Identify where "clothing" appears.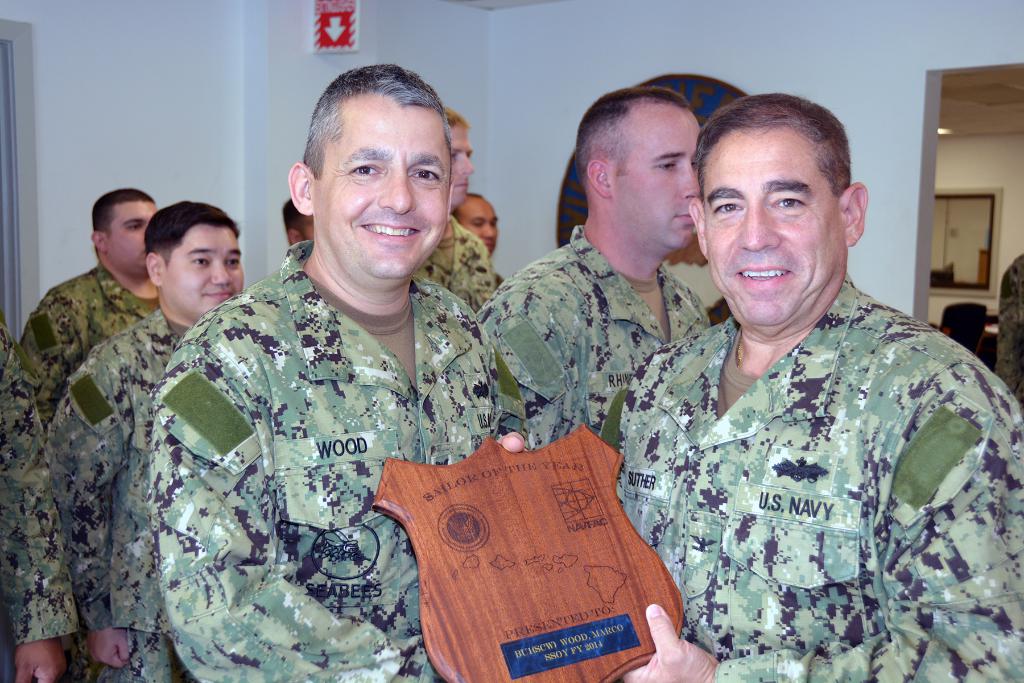
Appears at box(14, 257, 157, 431).
